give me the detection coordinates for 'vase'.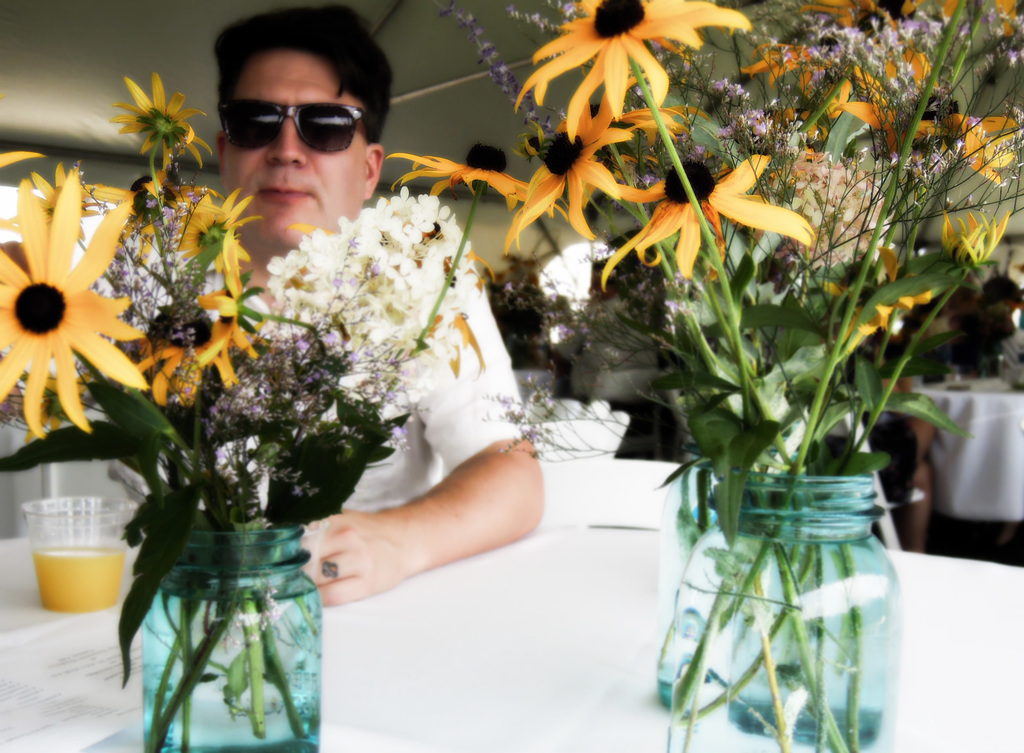
detection(137, 509, 326, 752).
